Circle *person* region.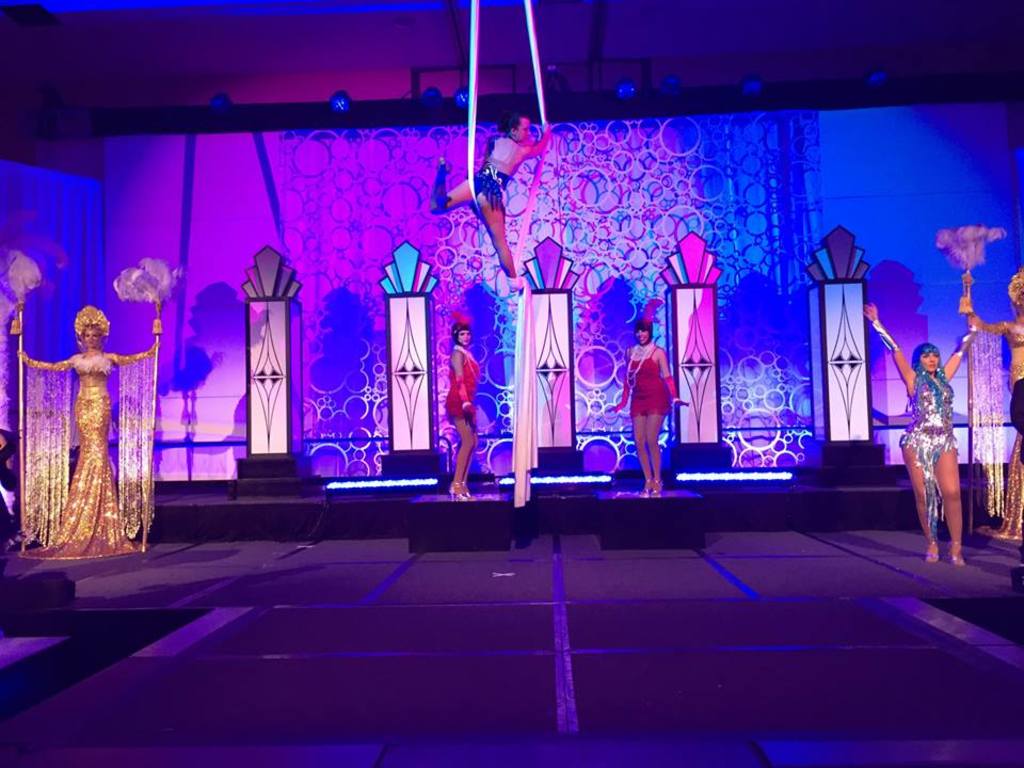
Region: crop(909, 305, 986, 566).
